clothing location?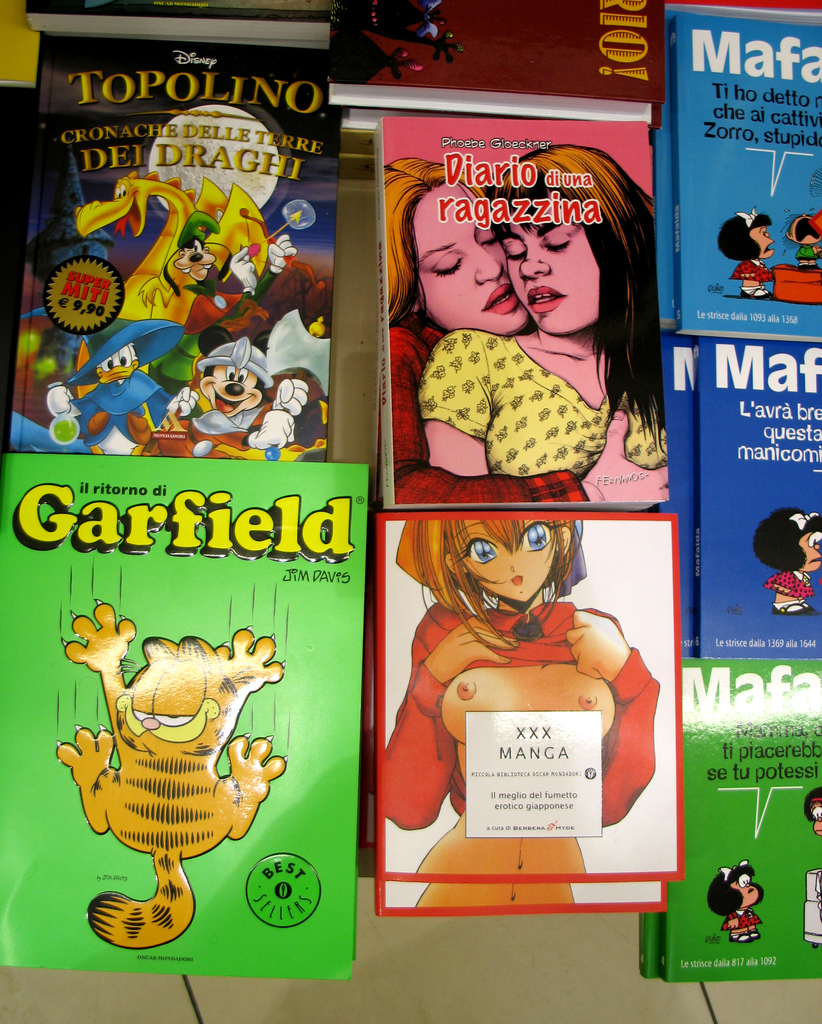
box=[180, 407, 271, 450]
